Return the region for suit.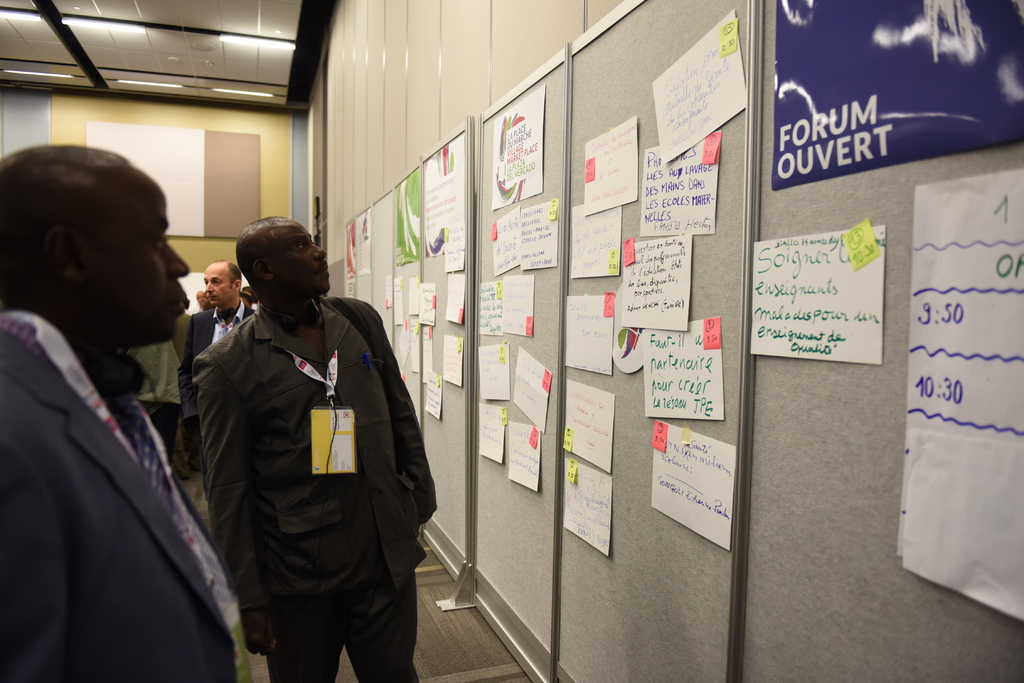
bbox=[173, 309, 254, 452].
